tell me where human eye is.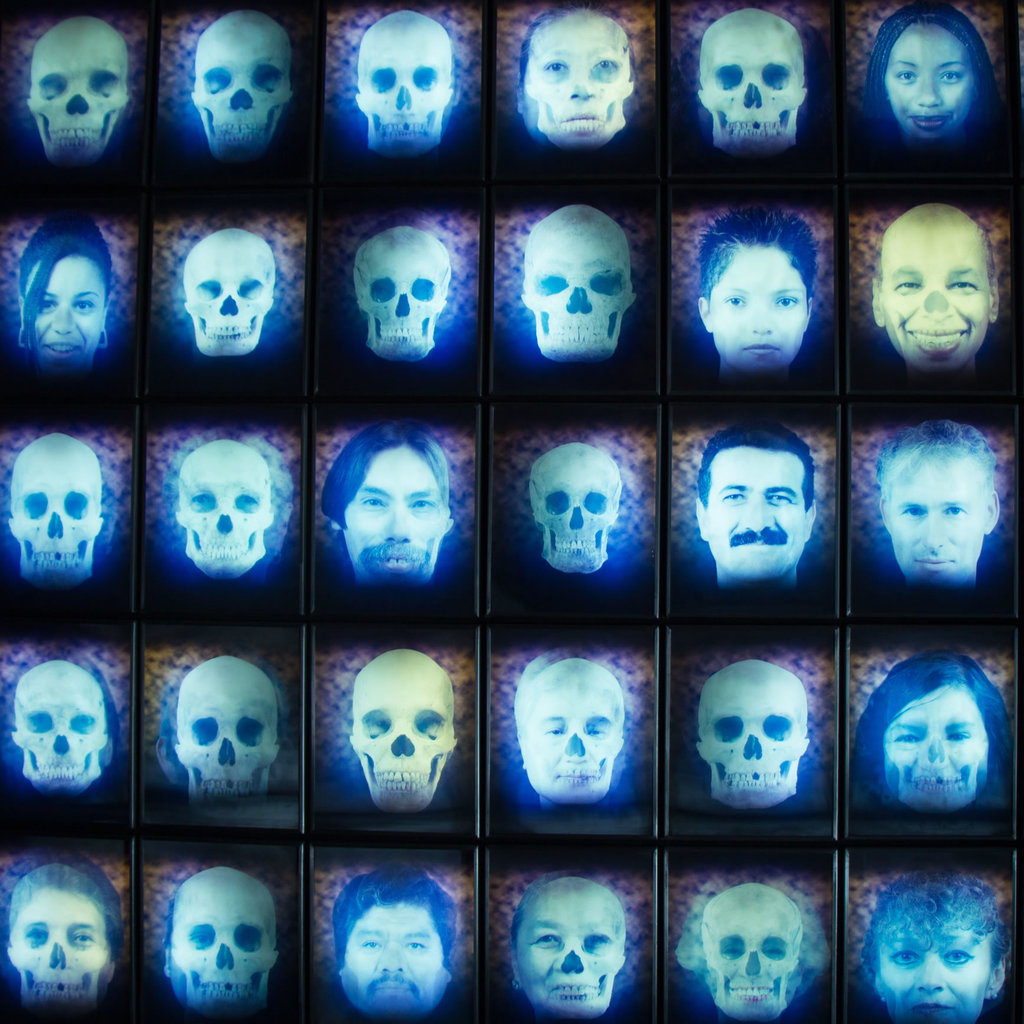
human eye is at select_region(400, 939, 430, 953).
